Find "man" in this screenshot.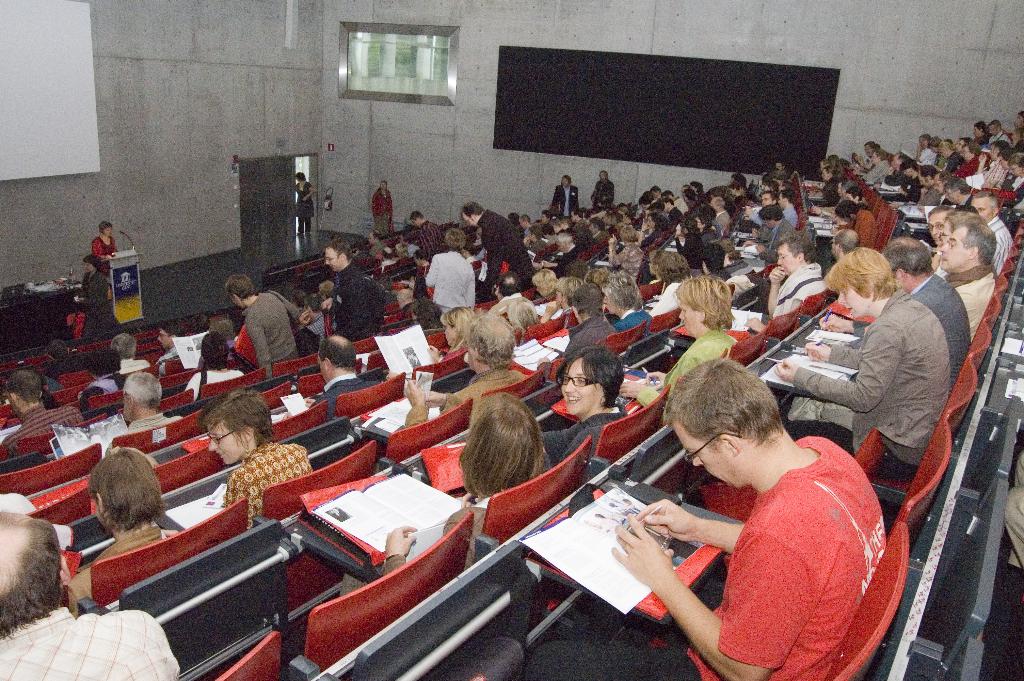
The bounding box for "man" is bbox(415, 208, 438, 258).
